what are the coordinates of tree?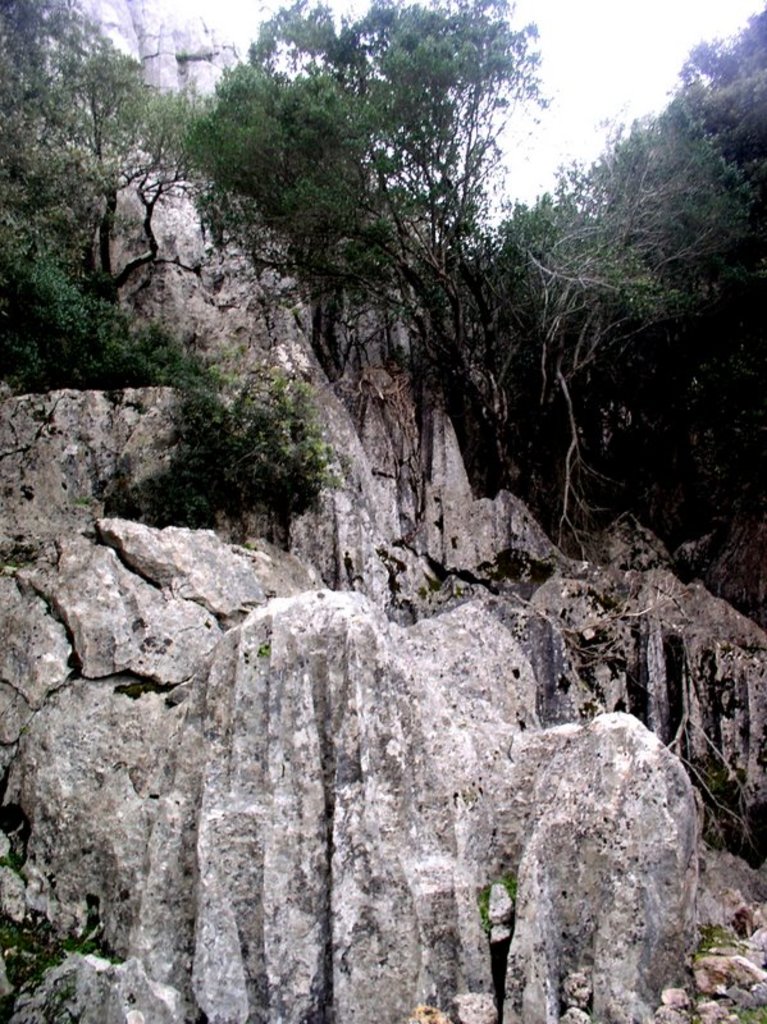
(left=20, top=46, right=188, bottom=305).
